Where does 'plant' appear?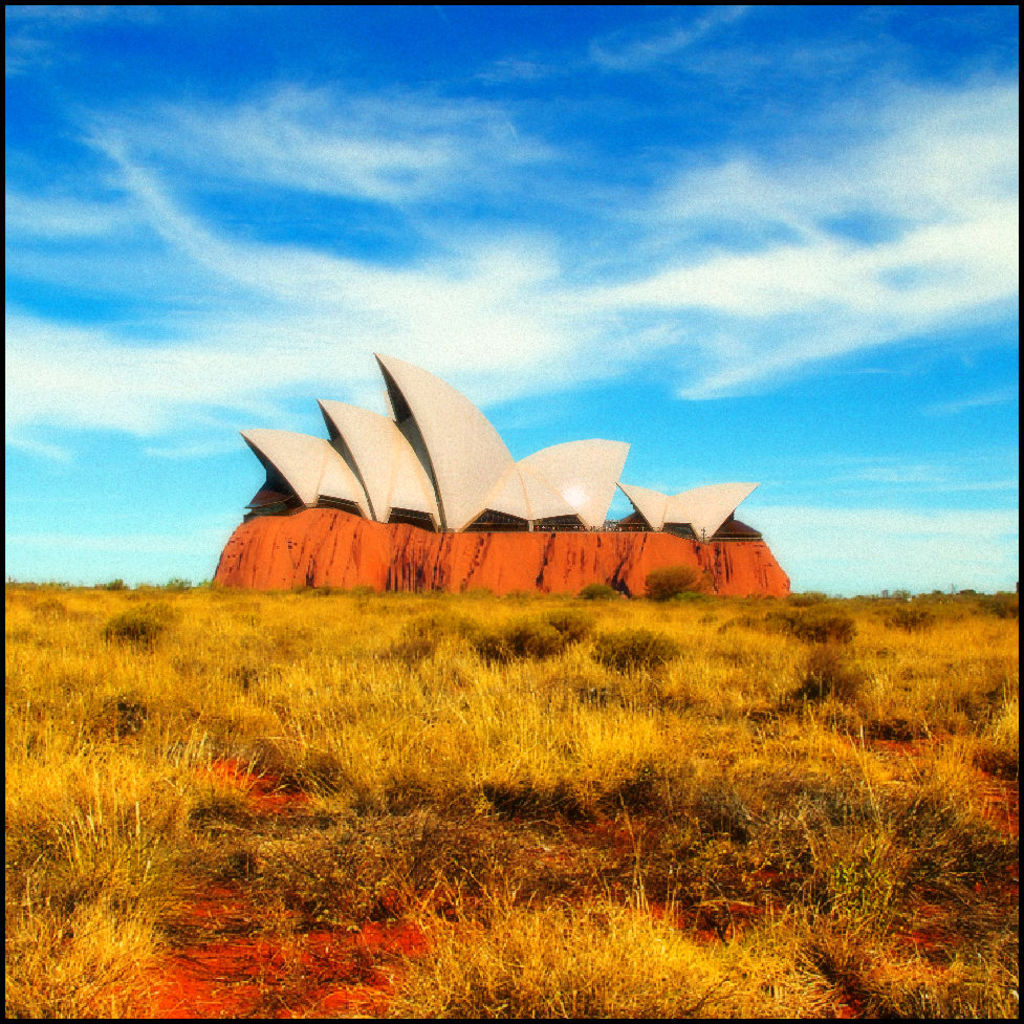
Appears at locate(101, 596, 183, 642).
